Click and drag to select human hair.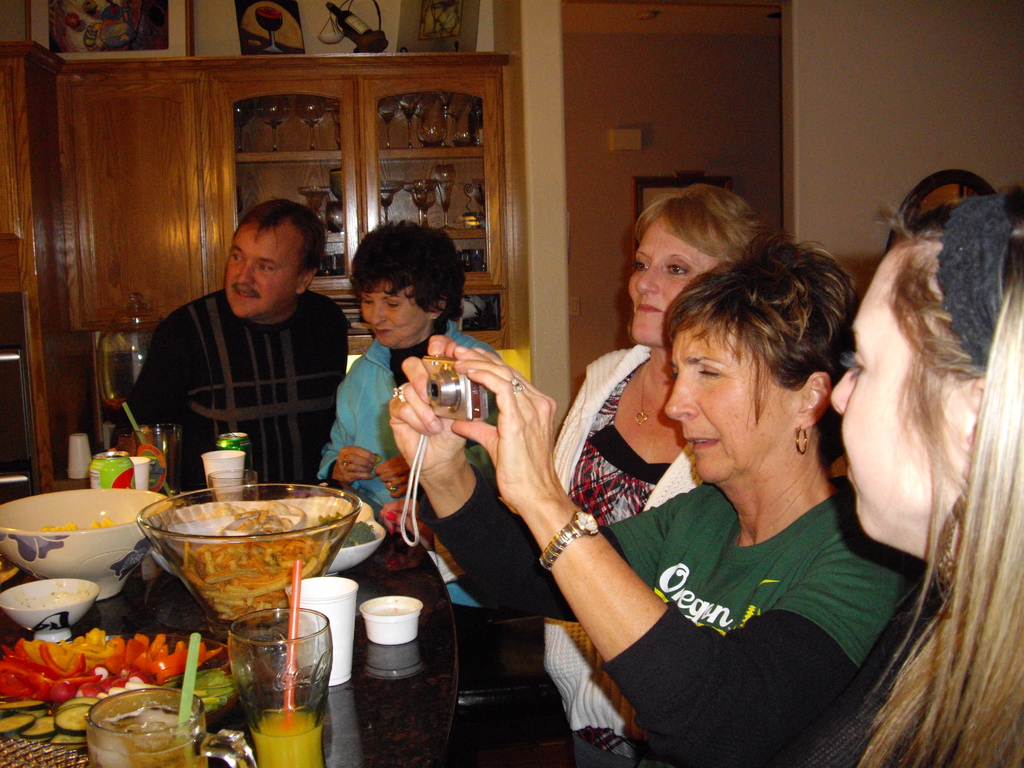
Selection: [x1=662, y1=228, x2=860, y2=429].
